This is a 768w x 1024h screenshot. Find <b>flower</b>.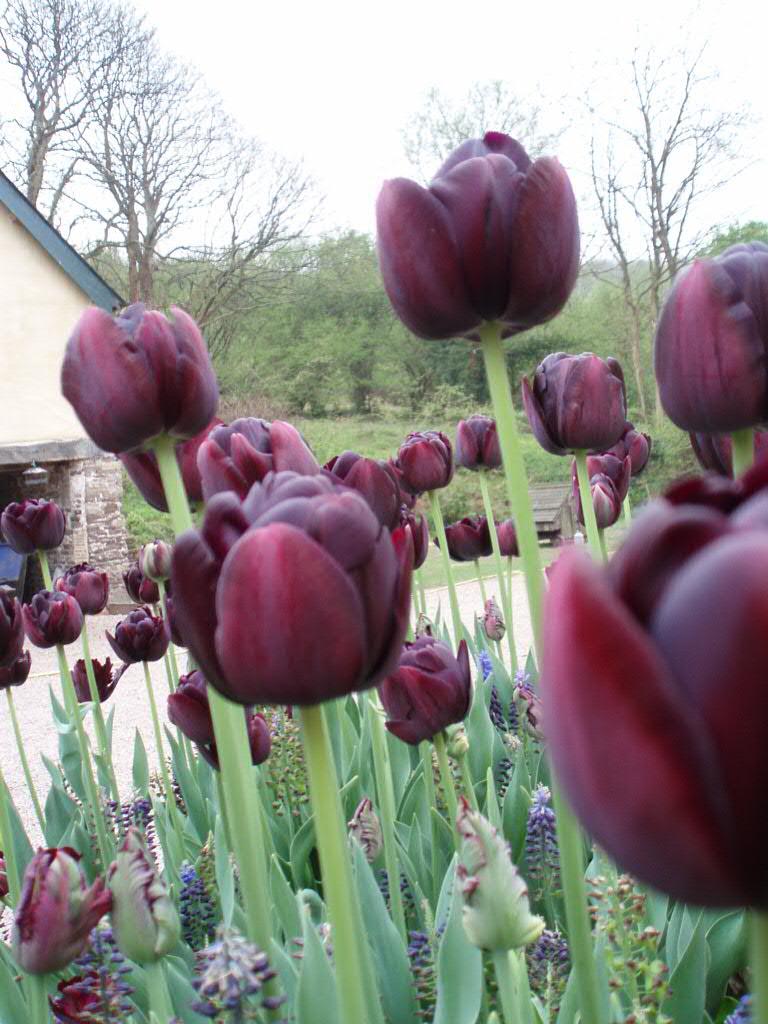
Bounding box: x1=517 y1=344 x2=629 y2=455.
